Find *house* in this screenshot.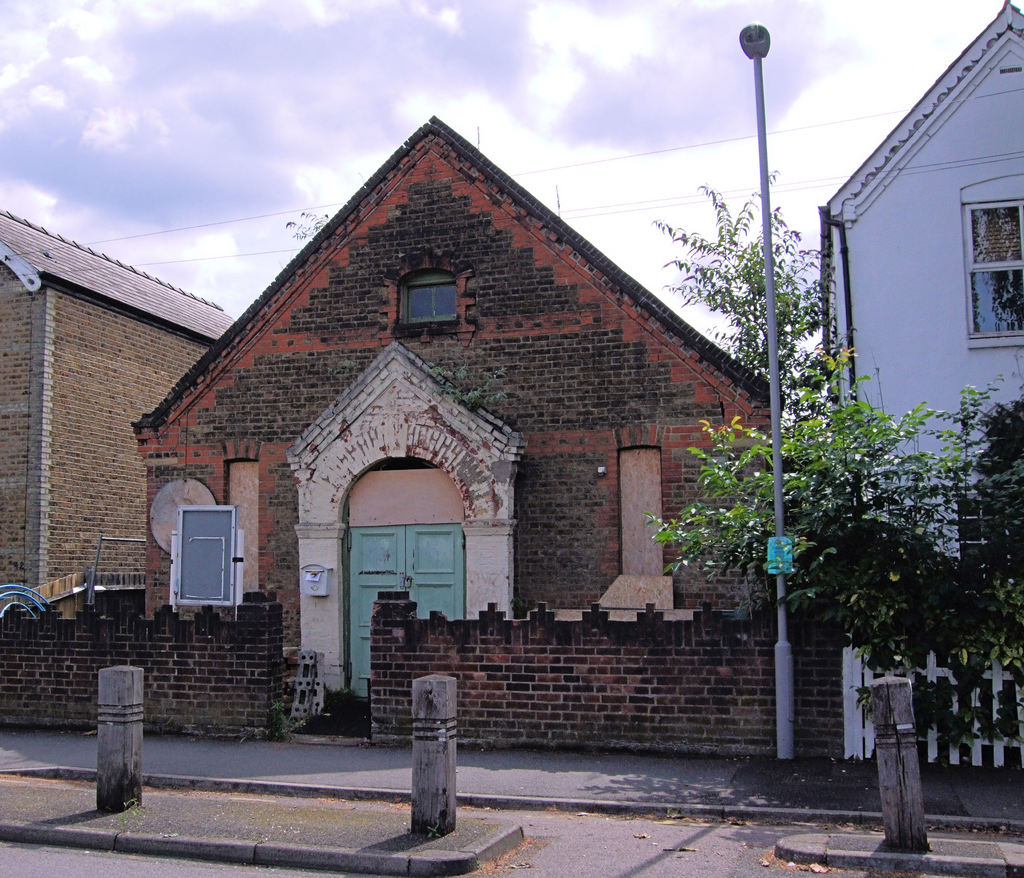
The bounding box for *house* is <region>787, 10, 1018, 523</region>.
